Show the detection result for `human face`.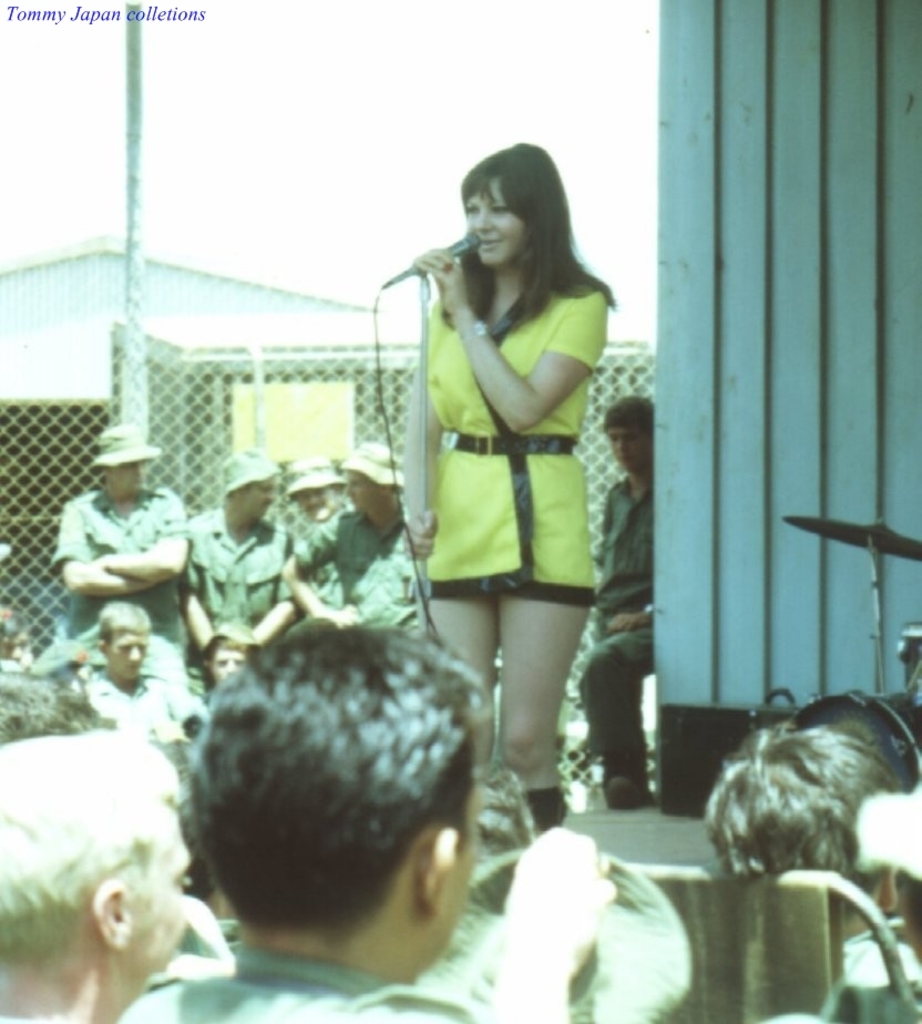
209,647,238,677.
